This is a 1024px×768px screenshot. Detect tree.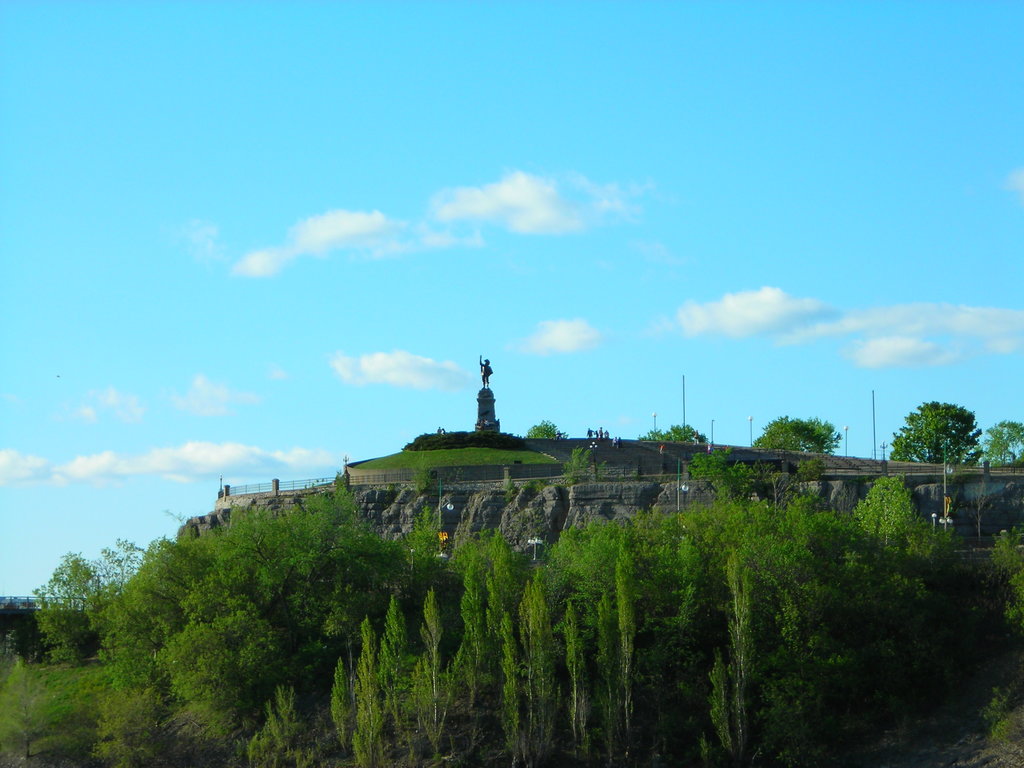
bbox=[756, 414, 849, 455].
